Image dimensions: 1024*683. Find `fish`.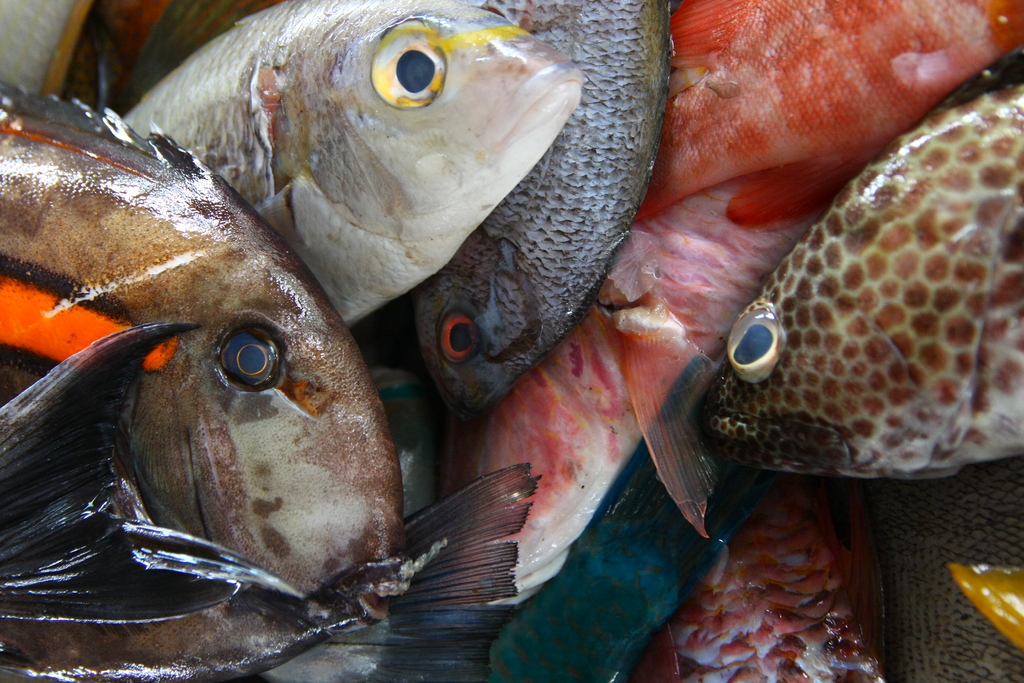
select_region(641, 0, 1023, 247).
